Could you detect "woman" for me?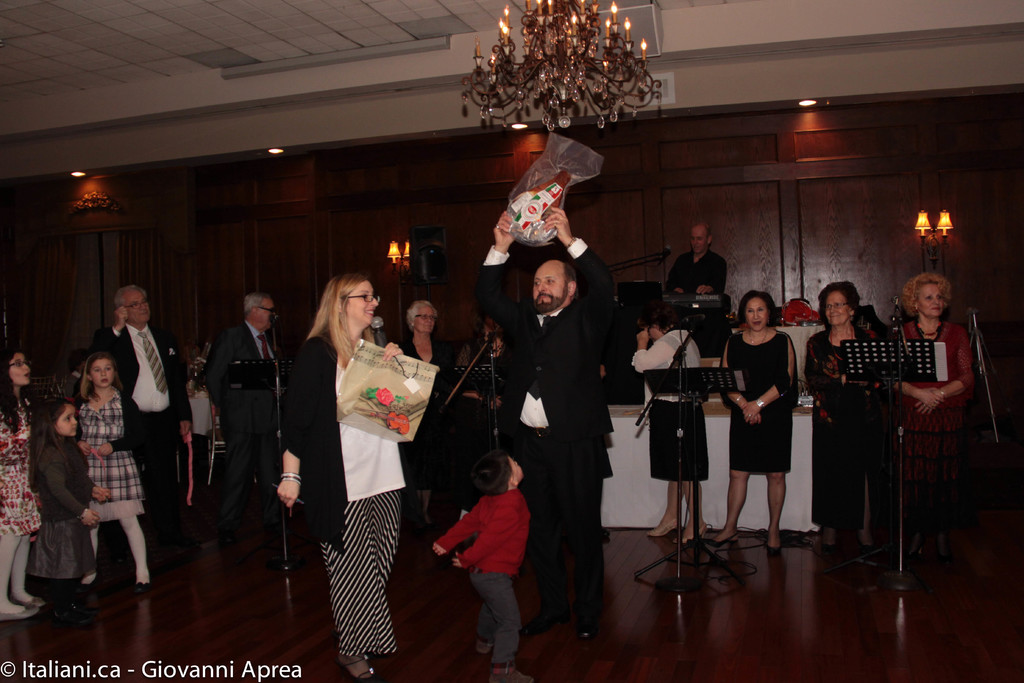
Detection result: 0/331/53/636.
